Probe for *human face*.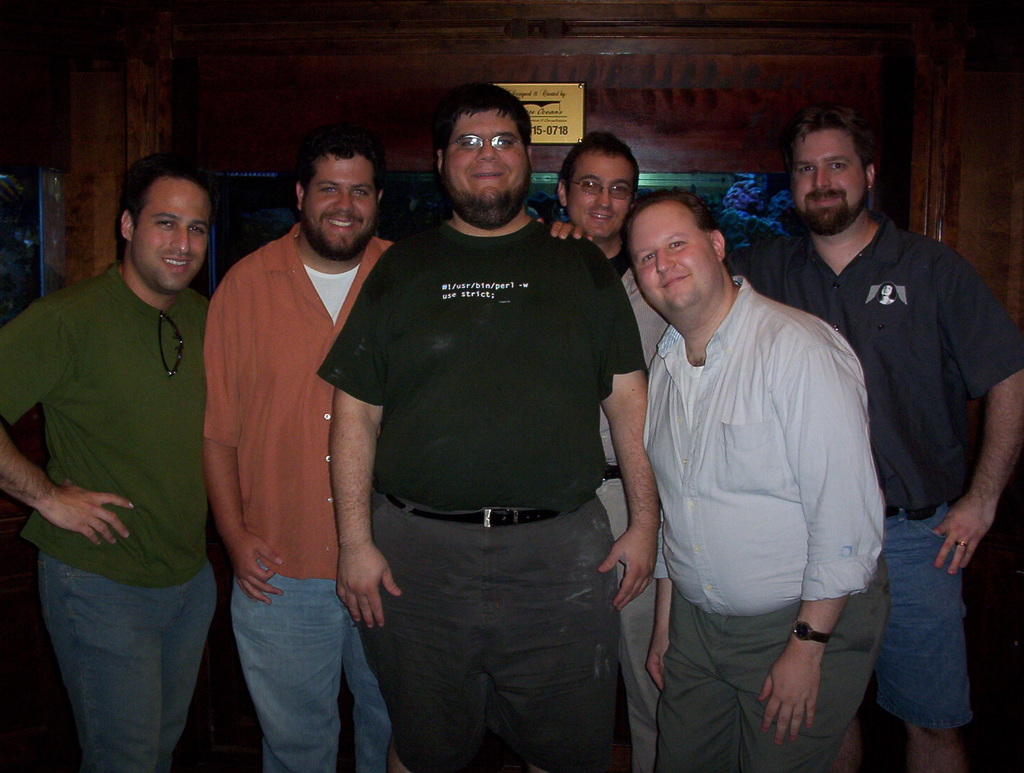
Probe result: detection(627, 196, 717, 321).
